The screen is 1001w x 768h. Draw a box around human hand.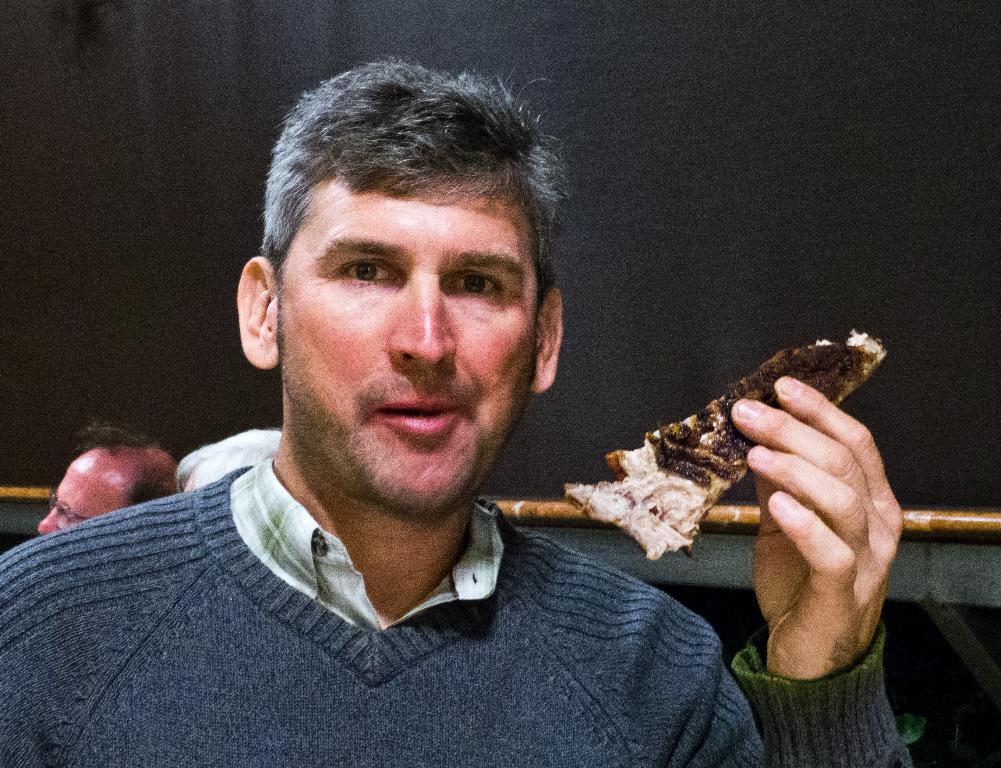
locate(721, 325, 918, 668).
